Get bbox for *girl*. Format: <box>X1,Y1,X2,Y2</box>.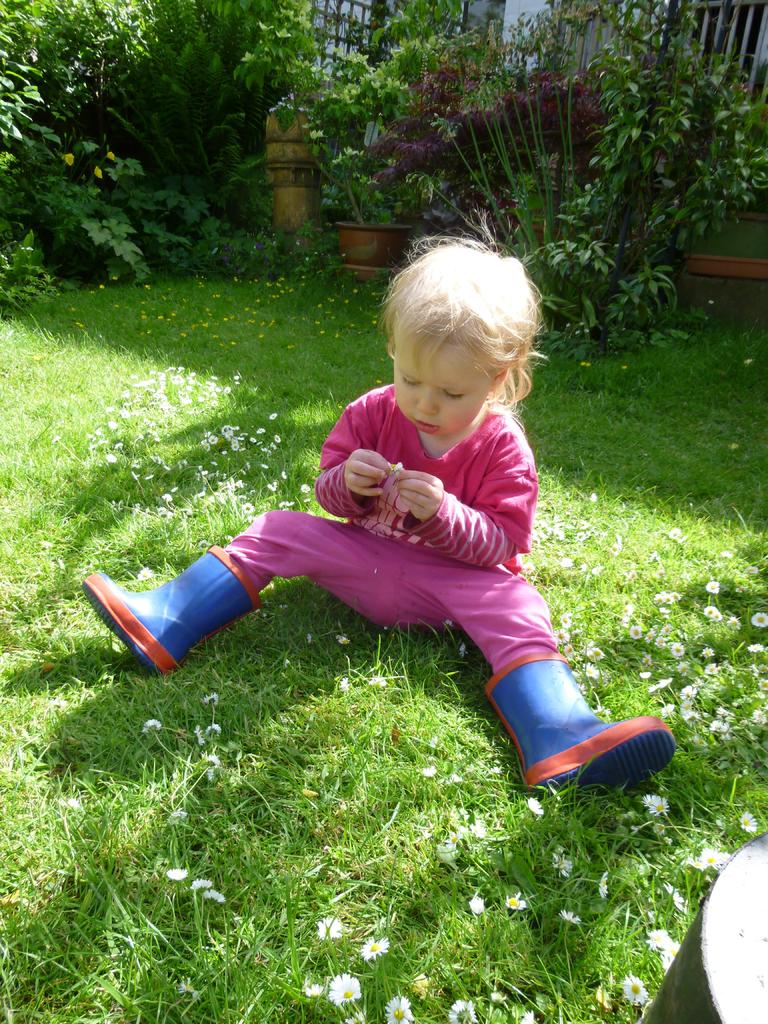
<box>84,213,676,799</box>.
